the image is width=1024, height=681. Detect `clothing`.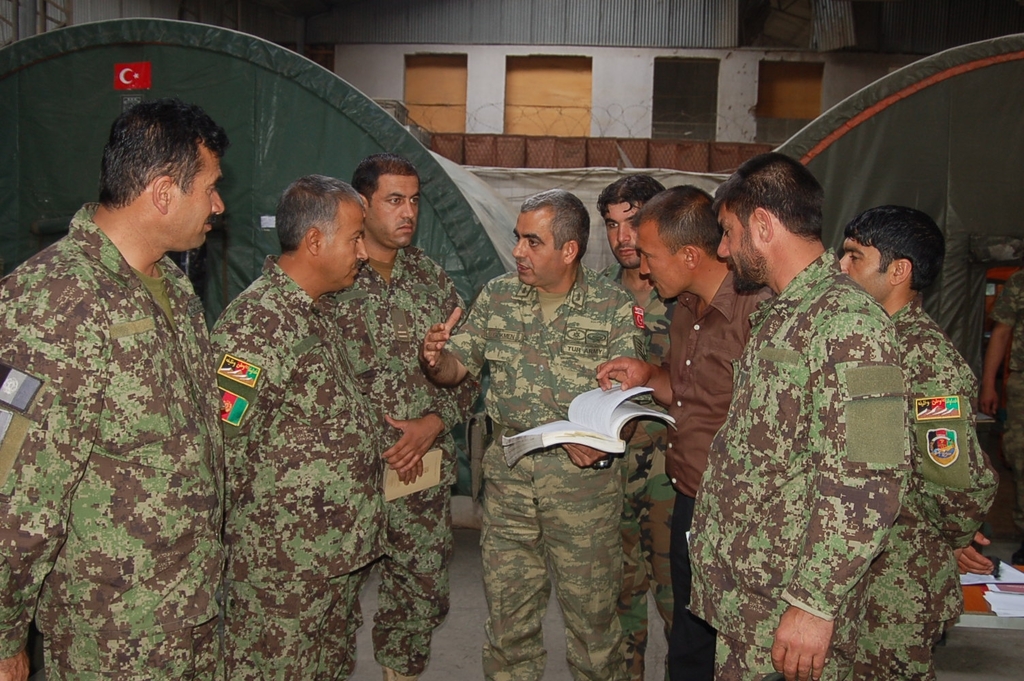
Detection: [x1=850, y1=298, x2=1003, y2=680].
